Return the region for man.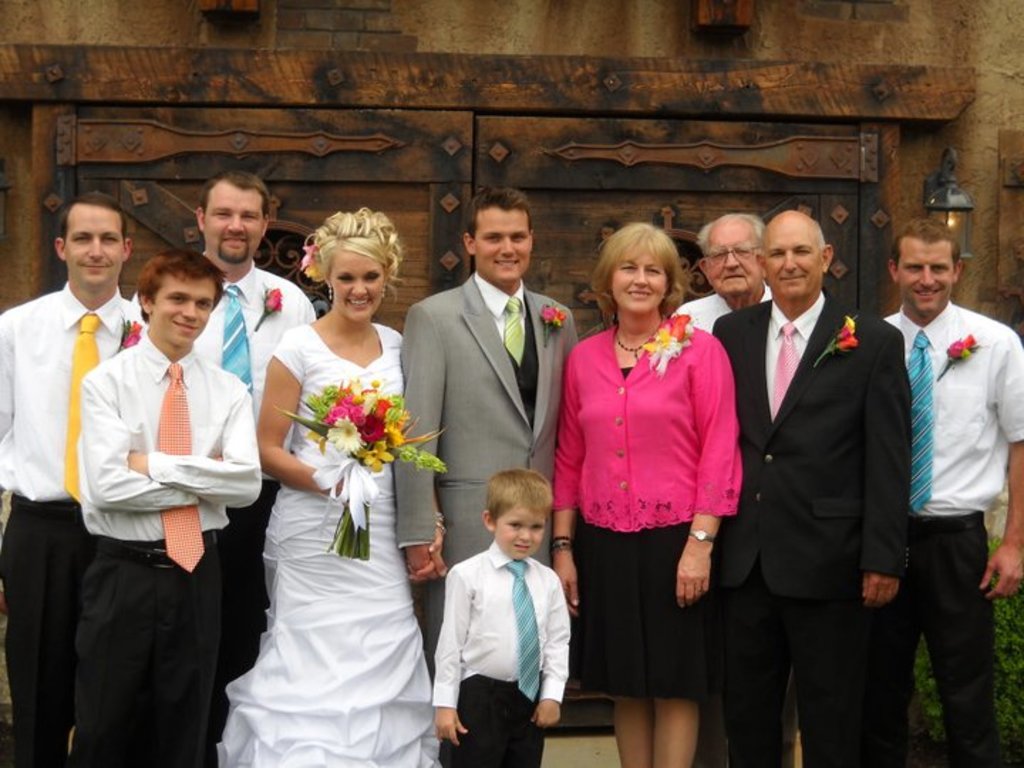
detection(193, 169, 320, 767).
